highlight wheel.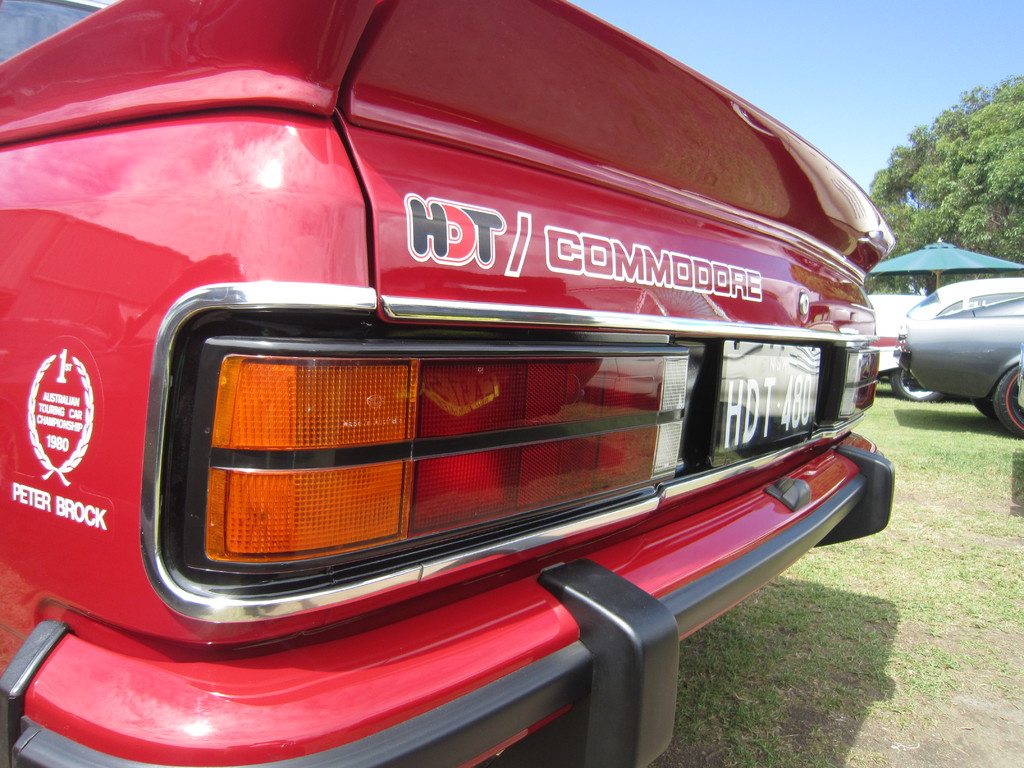
Highlighted region: bbox(970, 396, 997, 420).
